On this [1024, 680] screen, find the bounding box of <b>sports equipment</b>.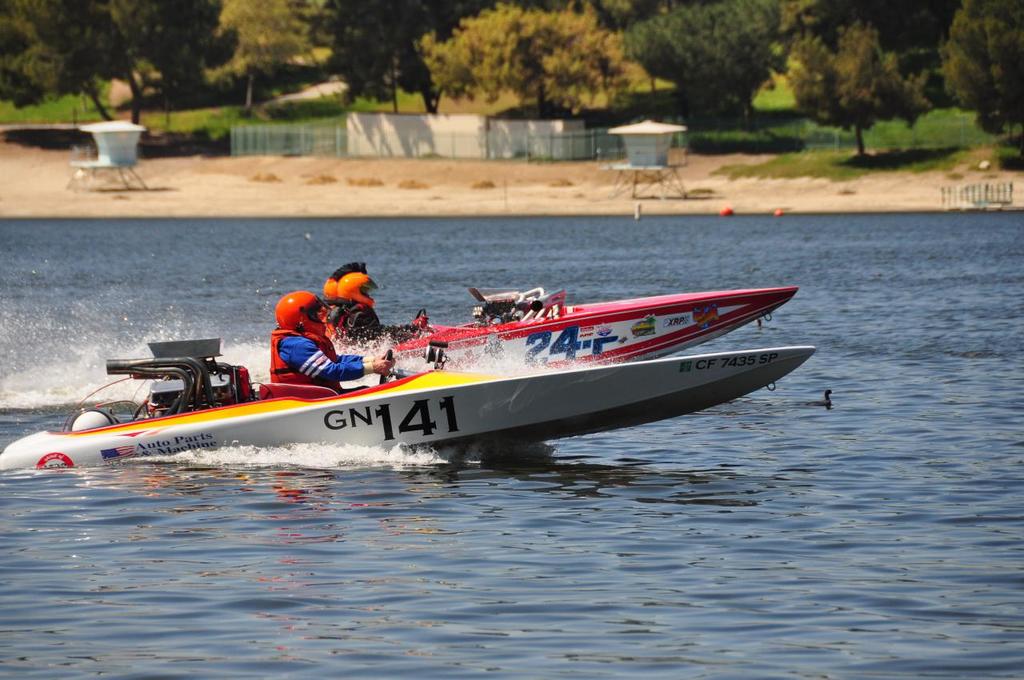
Bounding box: select_region(272, 290, 330, 339).
